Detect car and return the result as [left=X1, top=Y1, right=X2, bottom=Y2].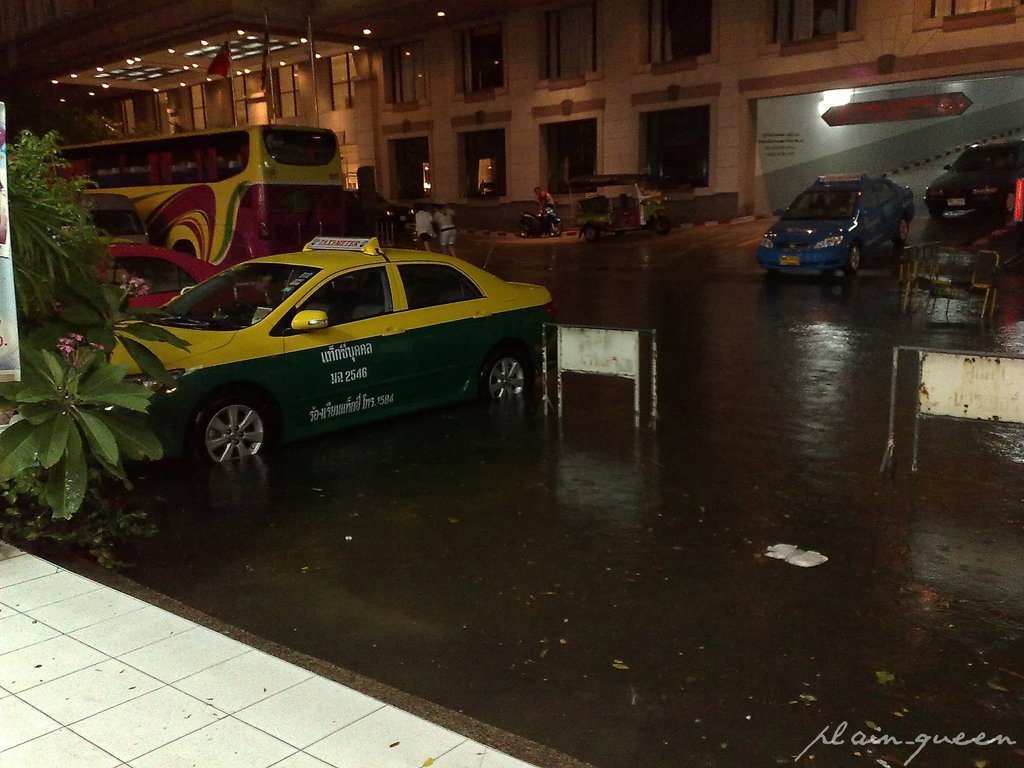
[left=94, top=243, right=230, bottom=316].
